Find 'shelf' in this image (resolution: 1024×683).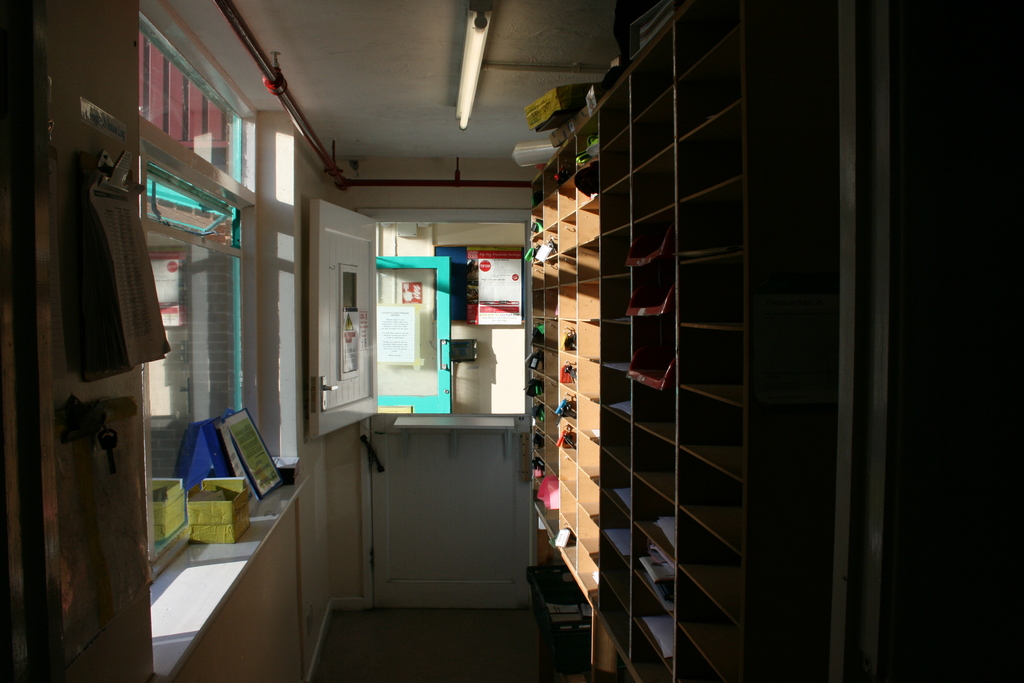
[675,445,744,554].
